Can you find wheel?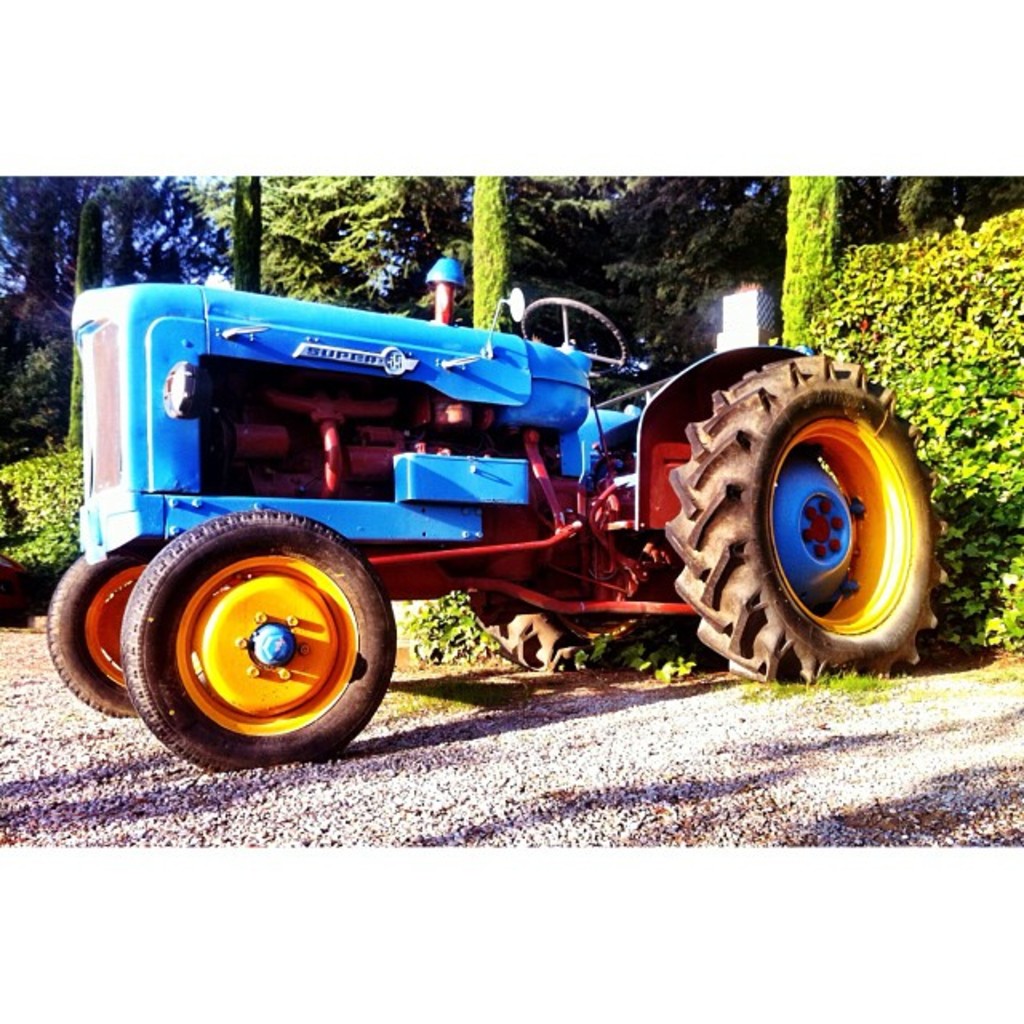
Yes, bounding box: bbox=[514, 293, 645, 379].
